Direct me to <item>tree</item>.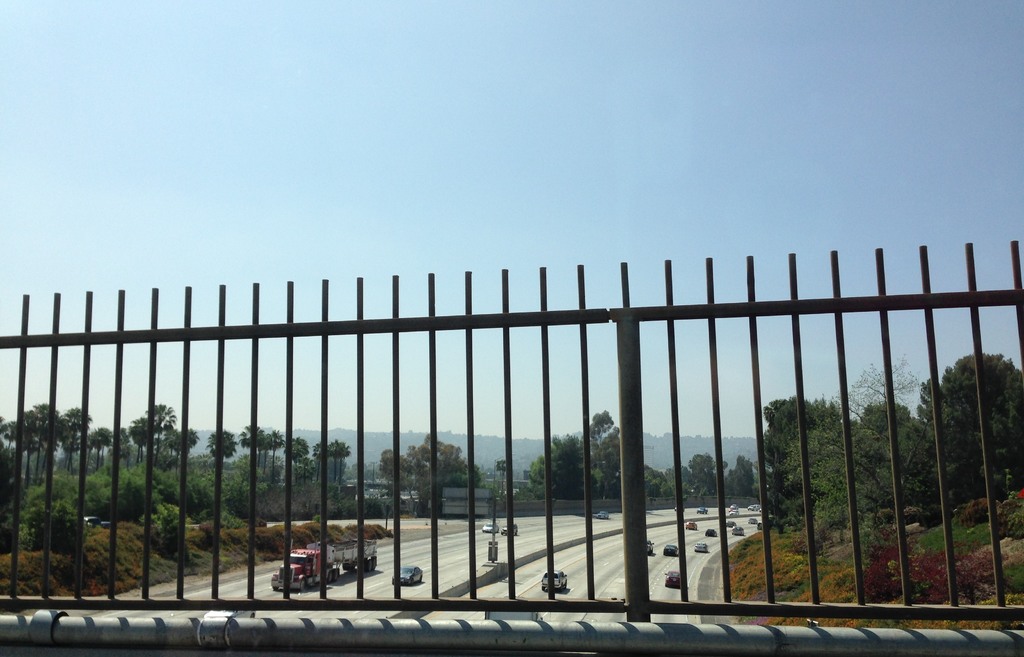
Direction: rect(760, 400, 841, 520).
